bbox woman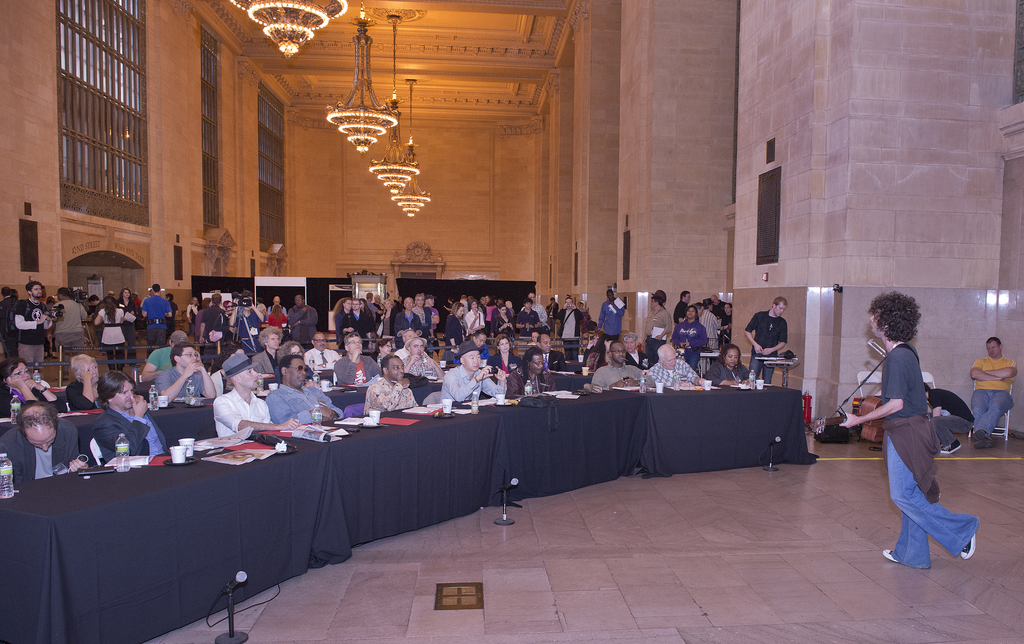
<region>45, 296, 55, 314</region>
